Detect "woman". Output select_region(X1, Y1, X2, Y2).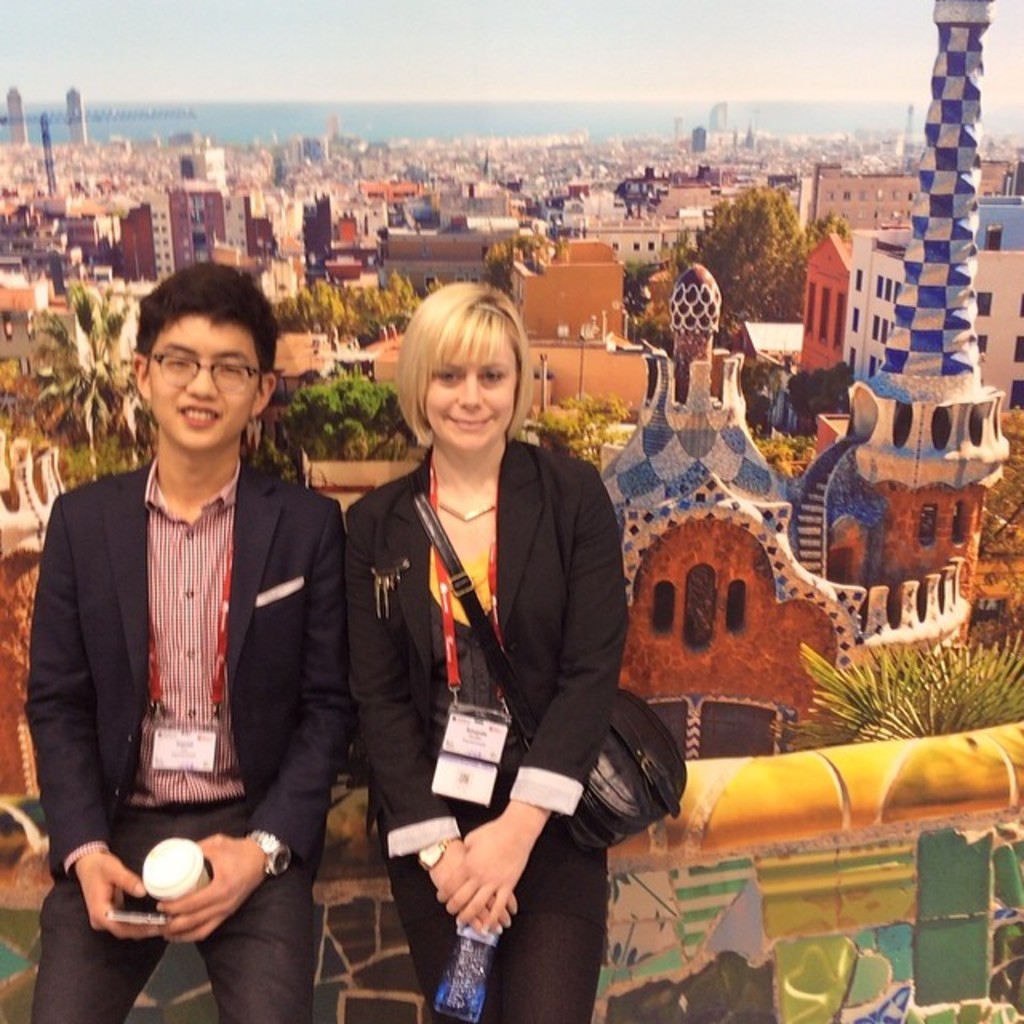
select_region(328, 277, 638, 1014).
